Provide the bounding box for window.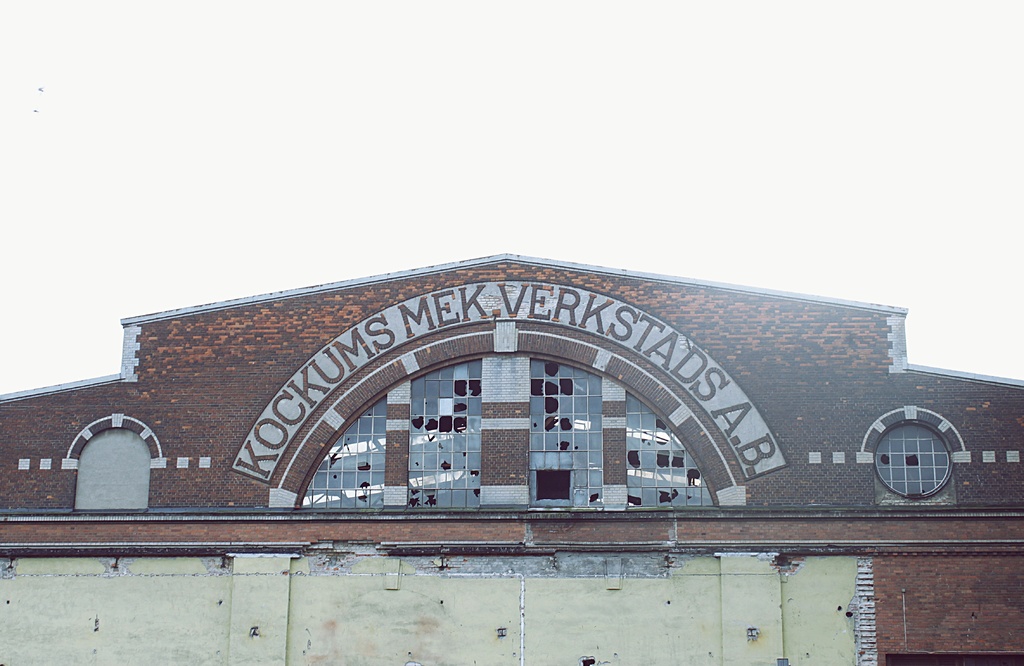
872, 422, 948, 492.
